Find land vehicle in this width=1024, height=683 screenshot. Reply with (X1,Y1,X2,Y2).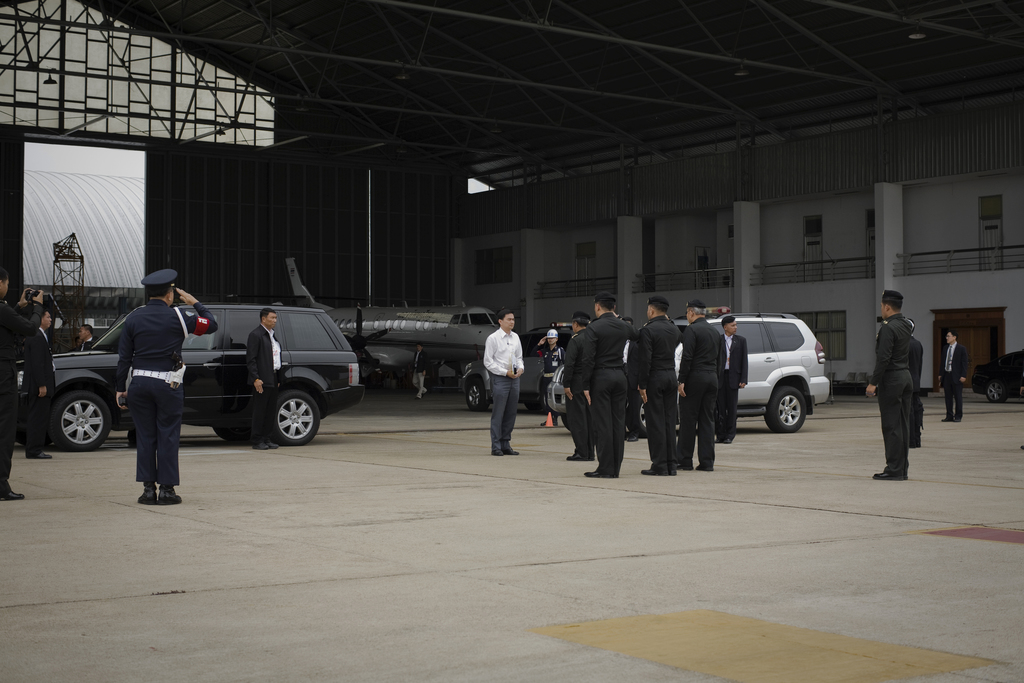
(117,292,367,459).
